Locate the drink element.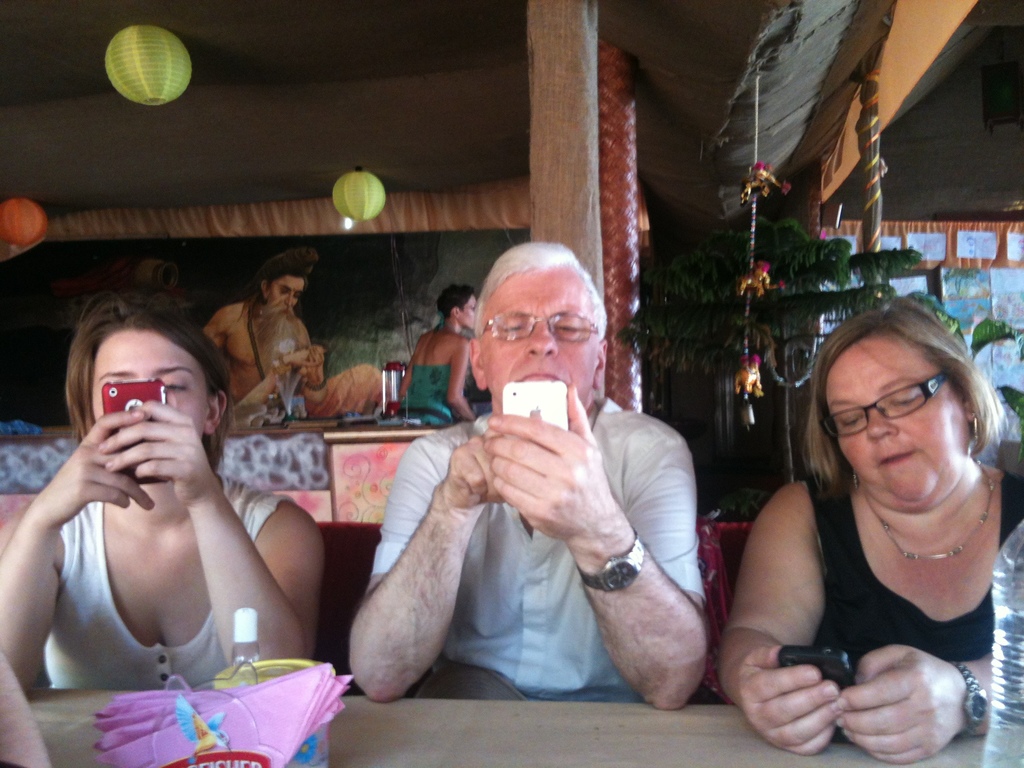
Element bbox: (983, 518, 1023, 767).
